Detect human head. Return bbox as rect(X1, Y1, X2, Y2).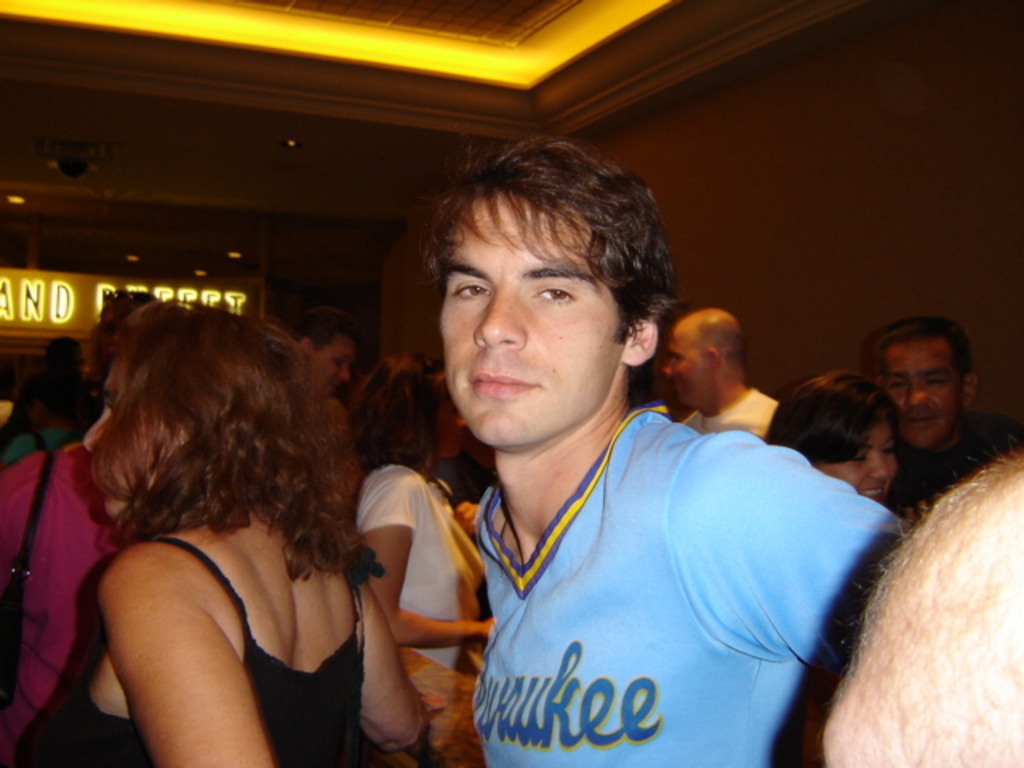
rect(397, 120, 664, 392).
